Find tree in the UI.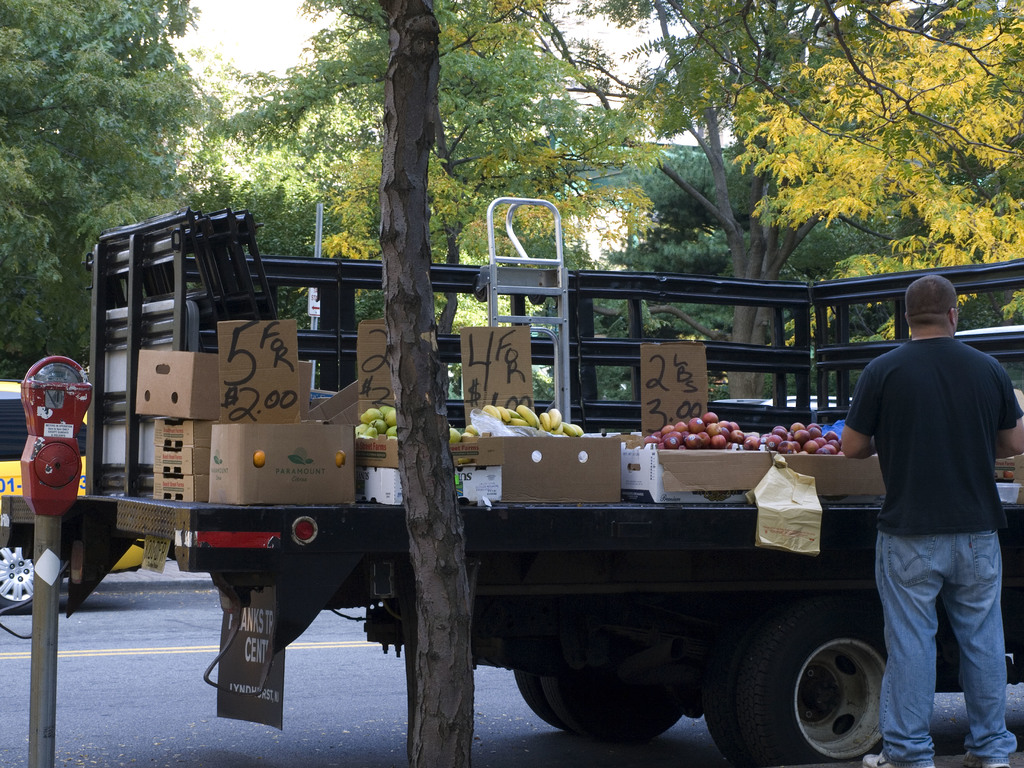
UI element at bbox=(0, 0, 227, 378).
